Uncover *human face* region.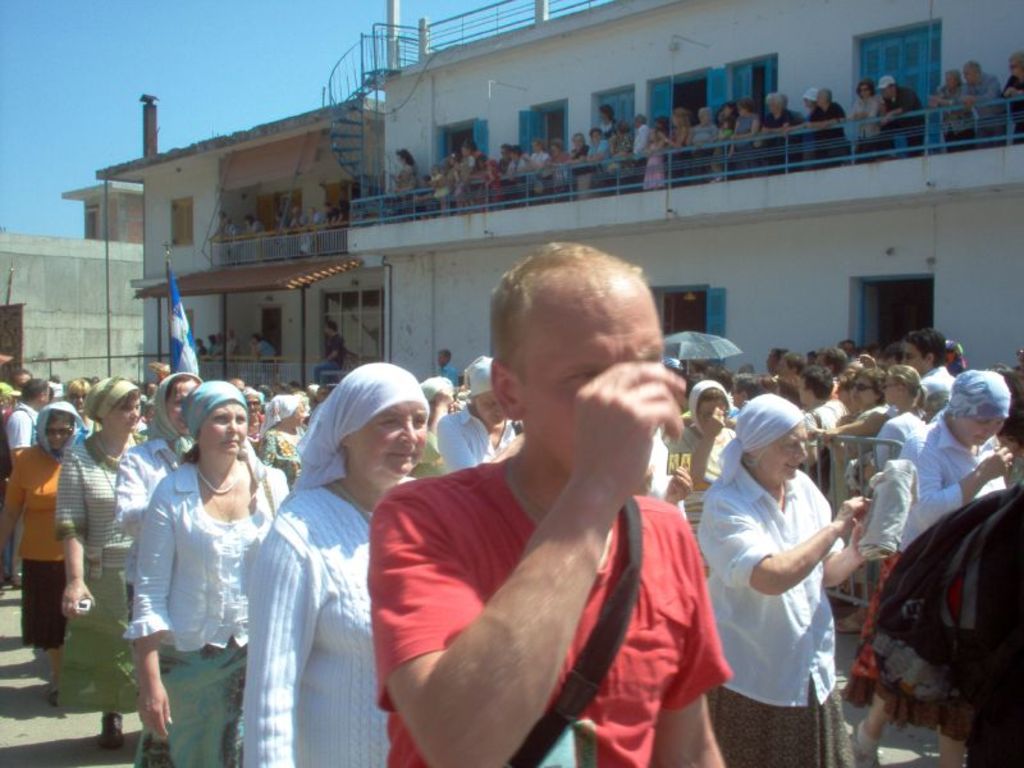
Uncovered: [left=517, top=273, right=666, bottom=472].
